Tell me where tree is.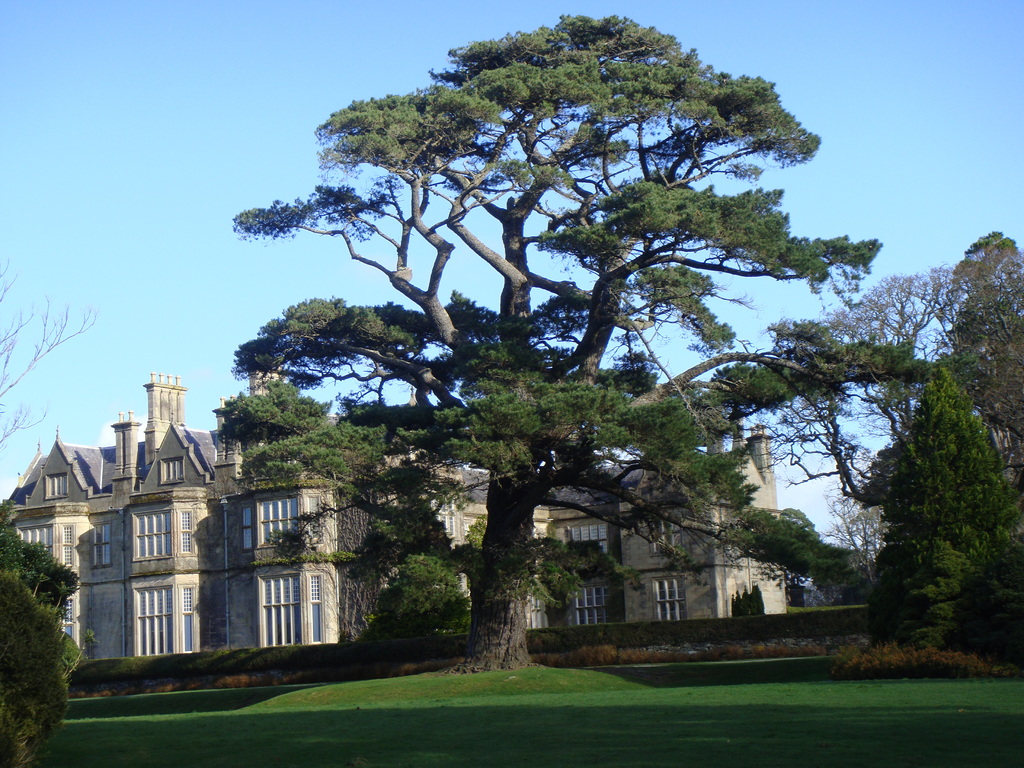
tree is at (left=739, top=220, right=1023, bottom=656).
